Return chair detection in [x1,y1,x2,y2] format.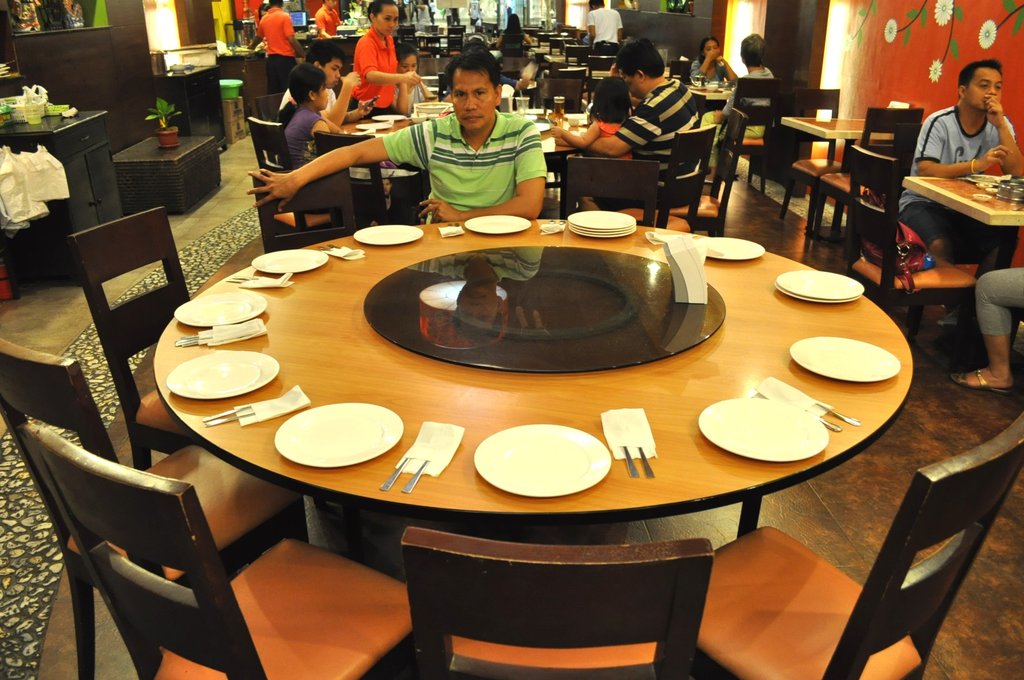
[246,109,346,255].
